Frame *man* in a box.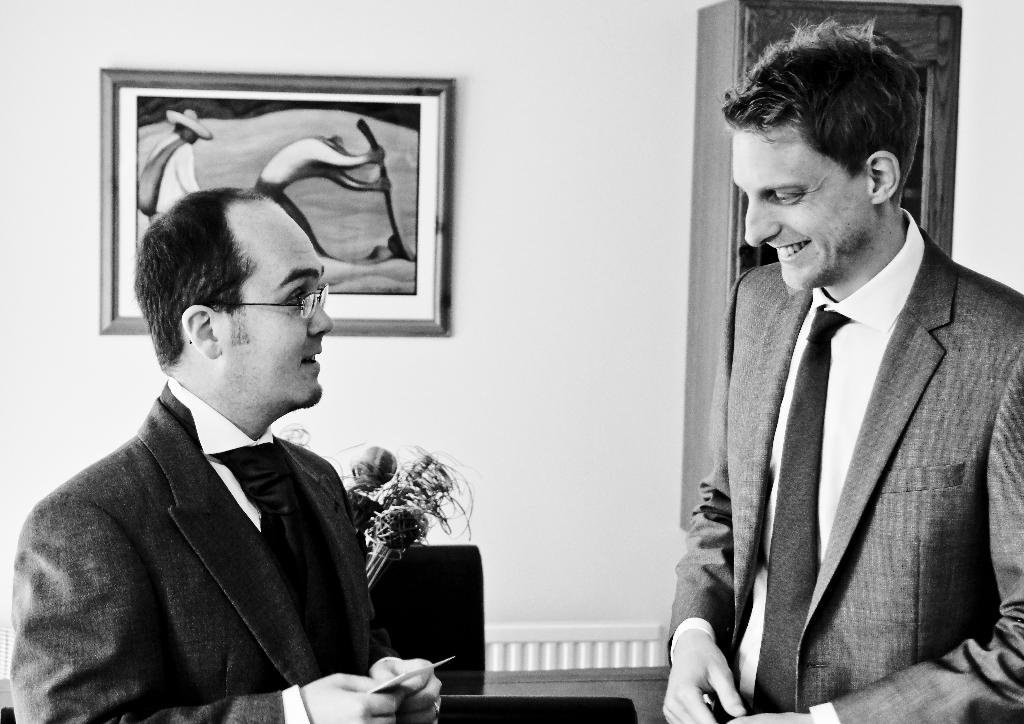
region(659, 13, 1023, 723).
